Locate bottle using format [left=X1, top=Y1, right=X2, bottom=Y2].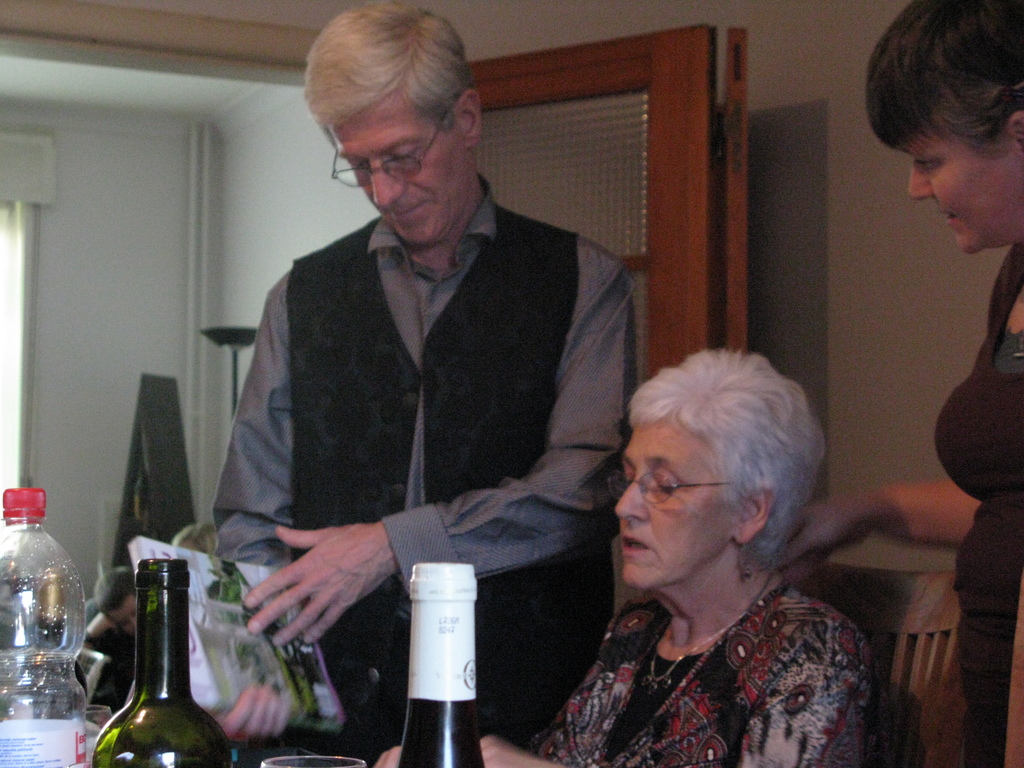
[left=84, top=560, right=211, bottom=767].
